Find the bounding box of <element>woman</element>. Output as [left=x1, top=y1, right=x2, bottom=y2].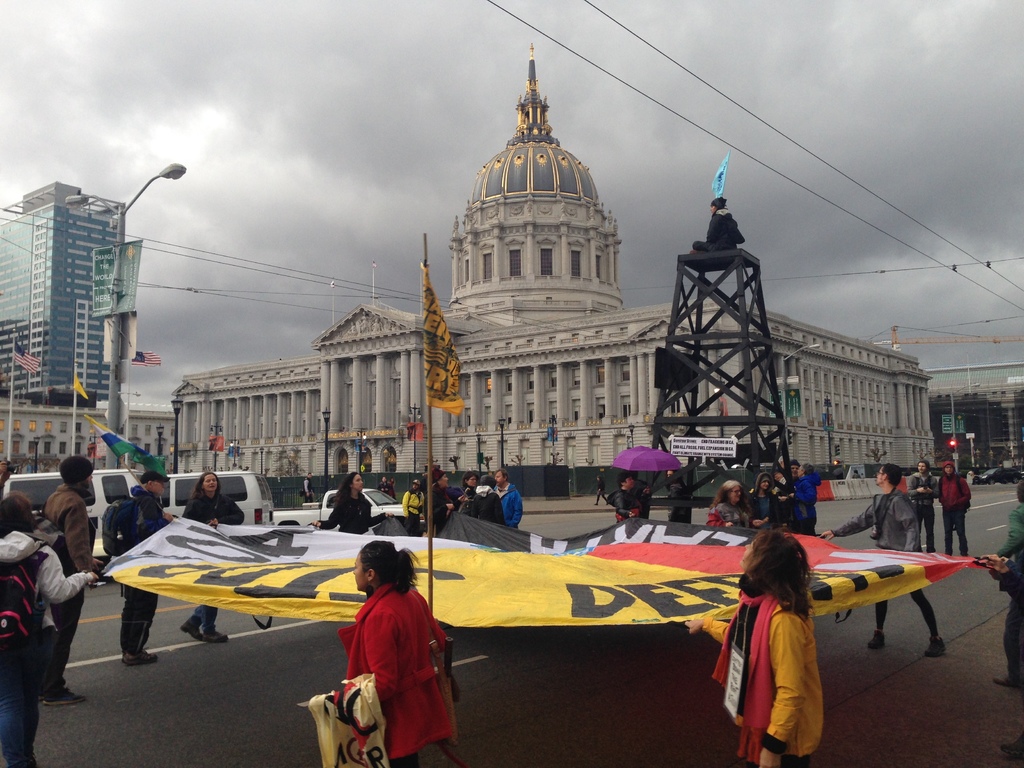
[left=329, top=539, right=463, bottom=767].
